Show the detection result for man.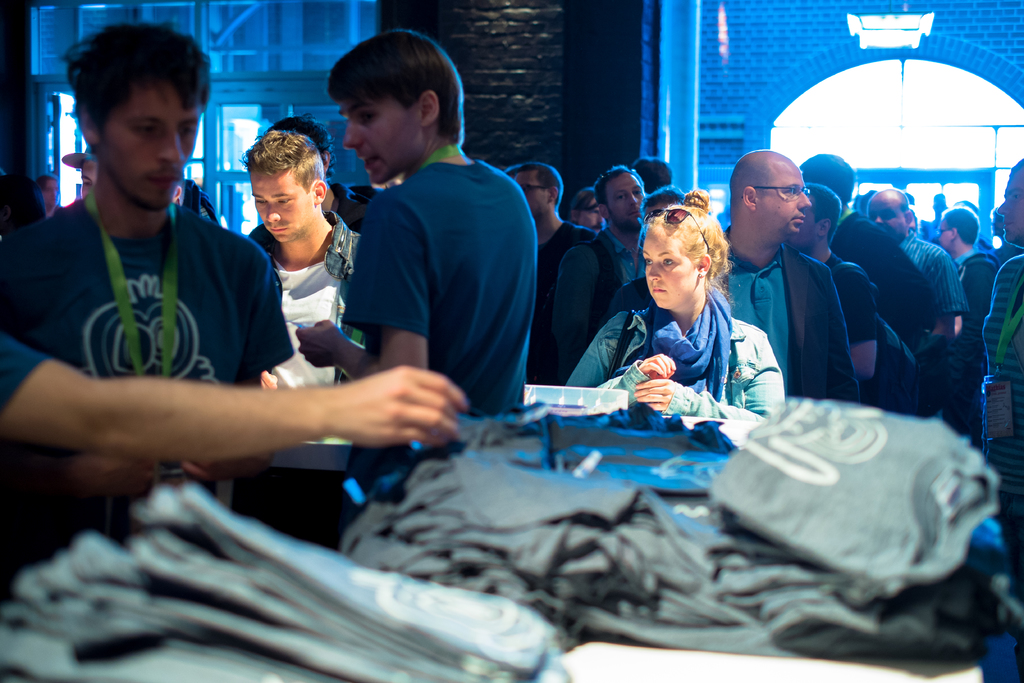
(250,126,364,545).
